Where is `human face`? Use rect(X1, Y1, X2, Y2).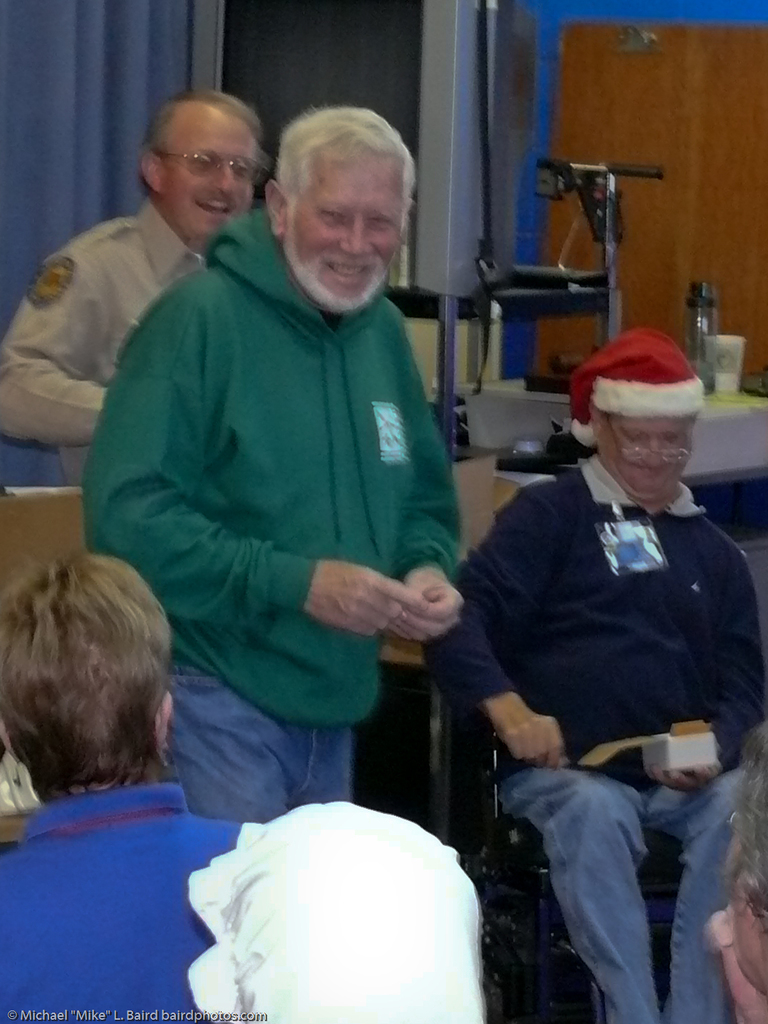
rect(162, 119, 244, 235).
